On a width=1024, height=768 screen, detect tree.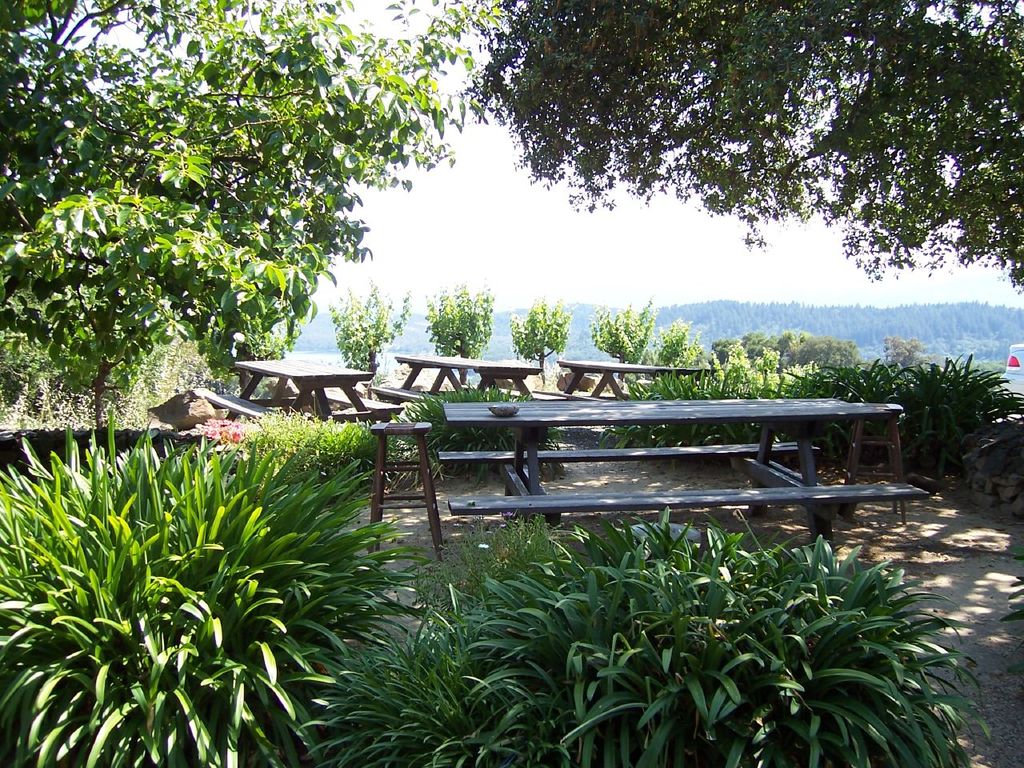
(320, 274, 410, 401).
